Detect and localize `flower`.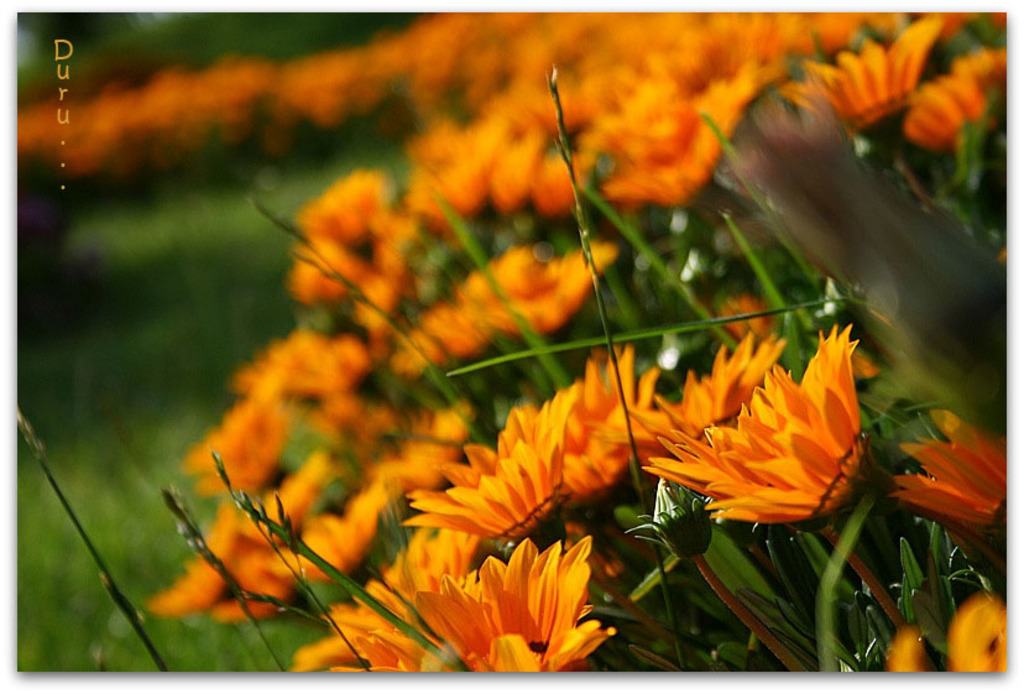
Localized at locate(607, 334, 785, 464).
